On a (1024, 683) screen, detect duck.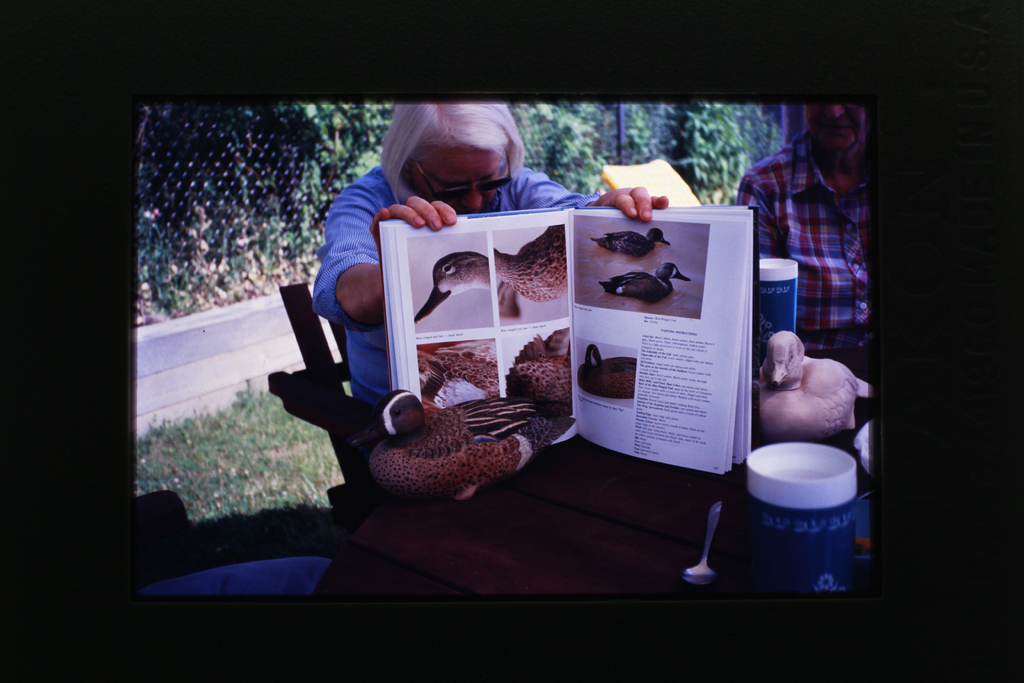
detection(764, 333, 869, 439).
